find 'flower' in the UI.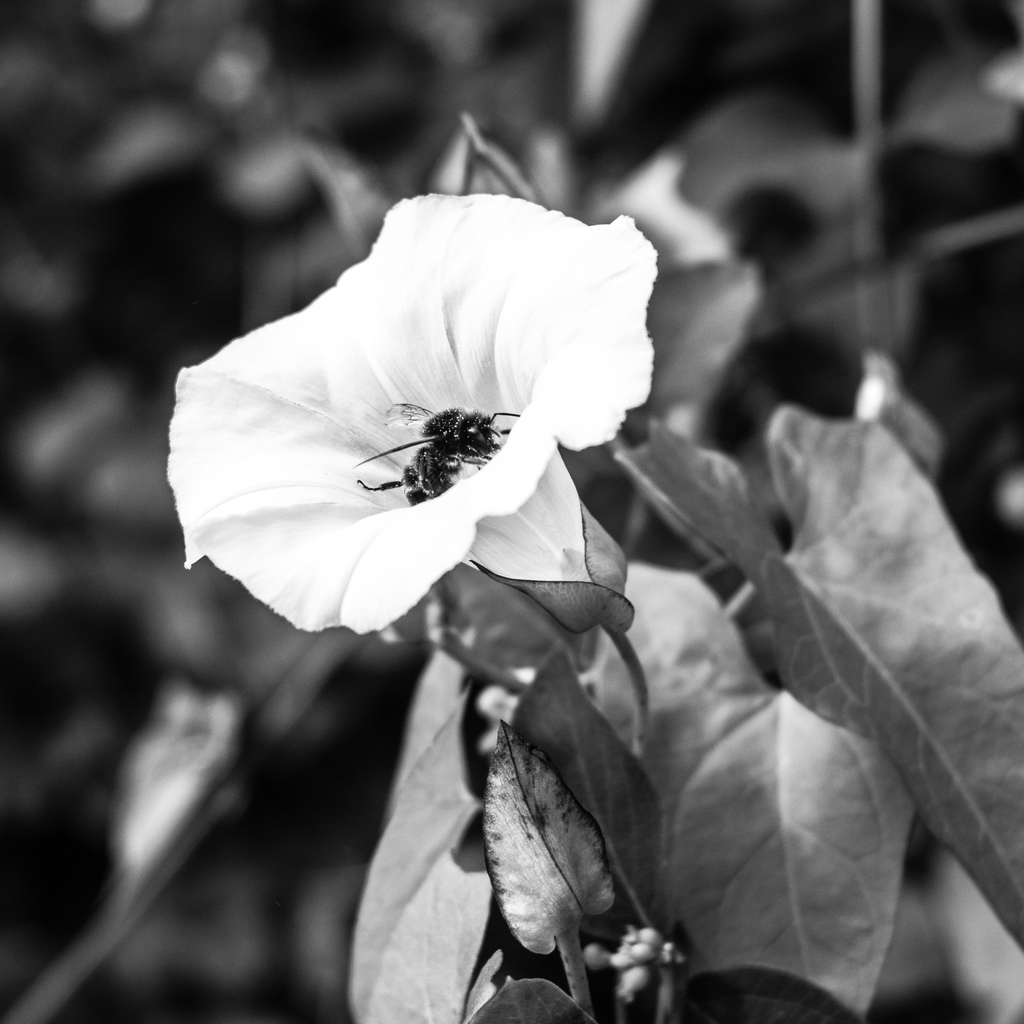
UI element at x1=173, y1=187, x2=675, y2=650.
